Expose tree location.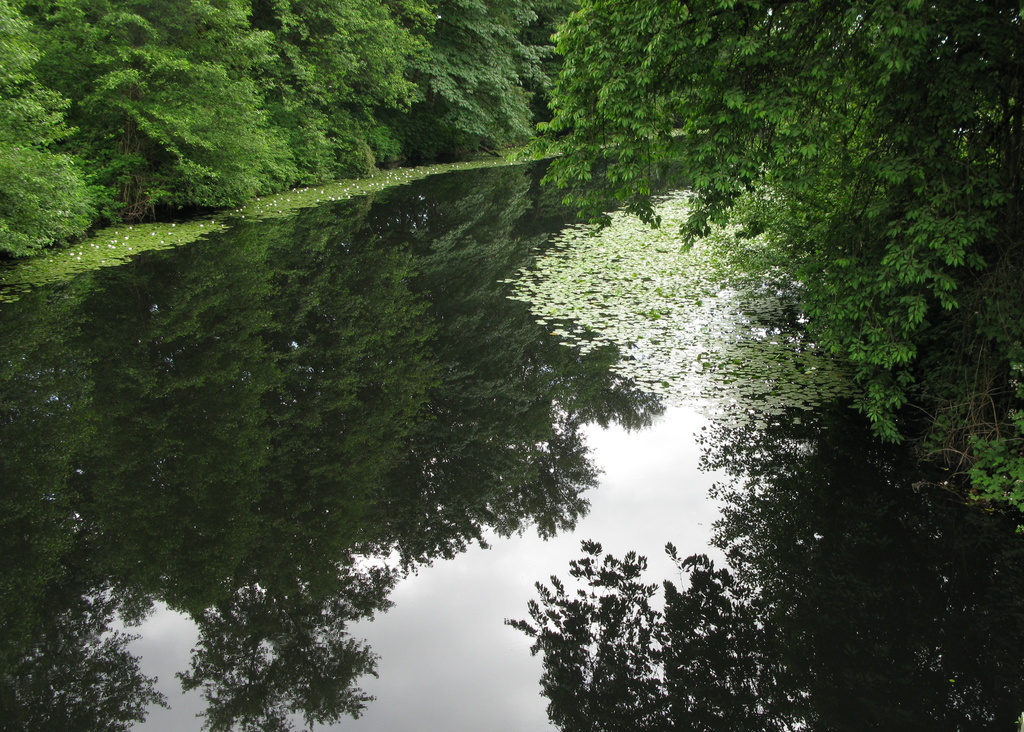
Exposed at 161, 0, 276, 217.
